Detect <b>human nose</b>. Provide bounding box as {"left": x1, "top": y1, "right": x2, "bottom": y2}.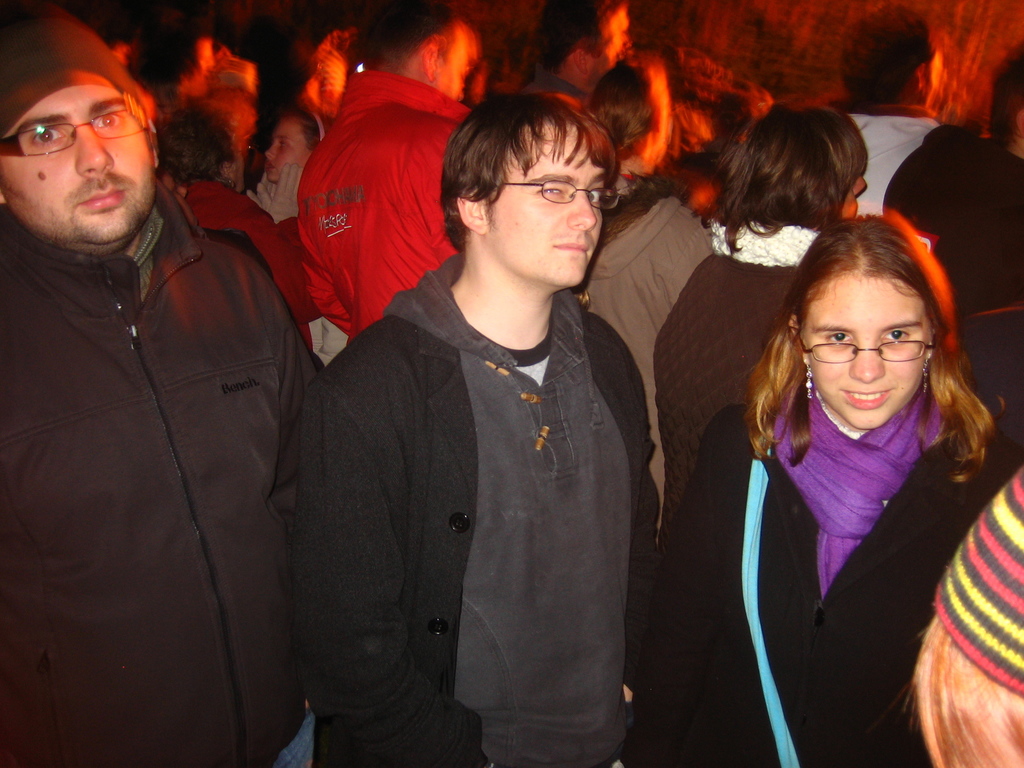
{"left": 71, "top": 108, "right": 117, "bottom": 177}.
